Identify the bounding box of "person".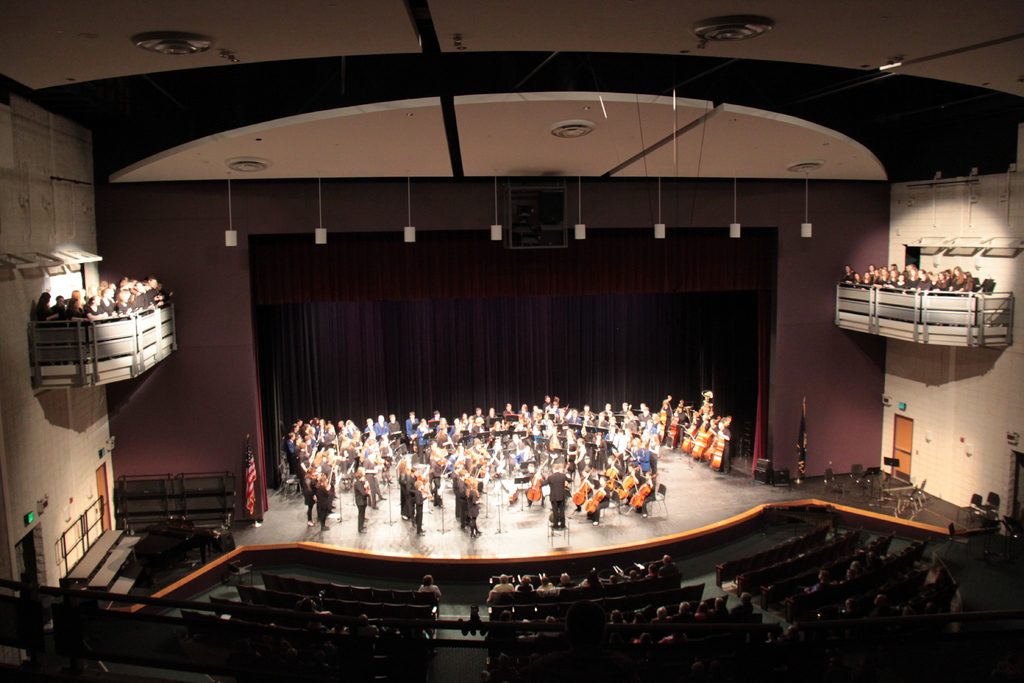
(291, 597, 323, 624).
